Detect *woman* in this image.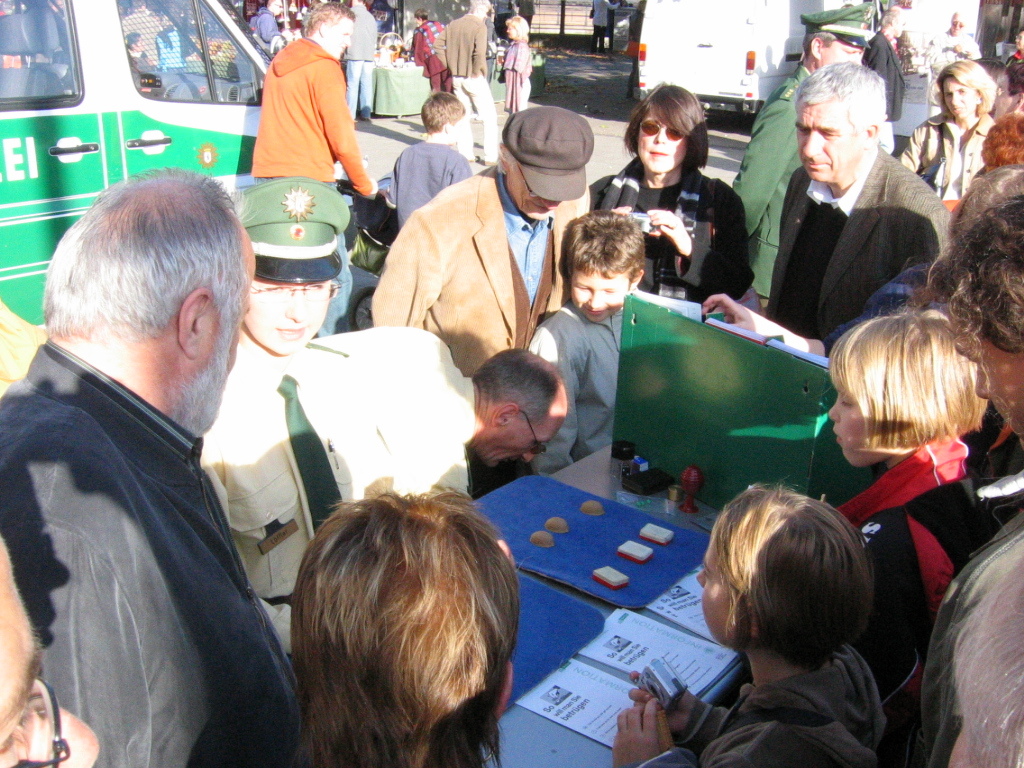
Detection: 195, 178, 396, 606.
